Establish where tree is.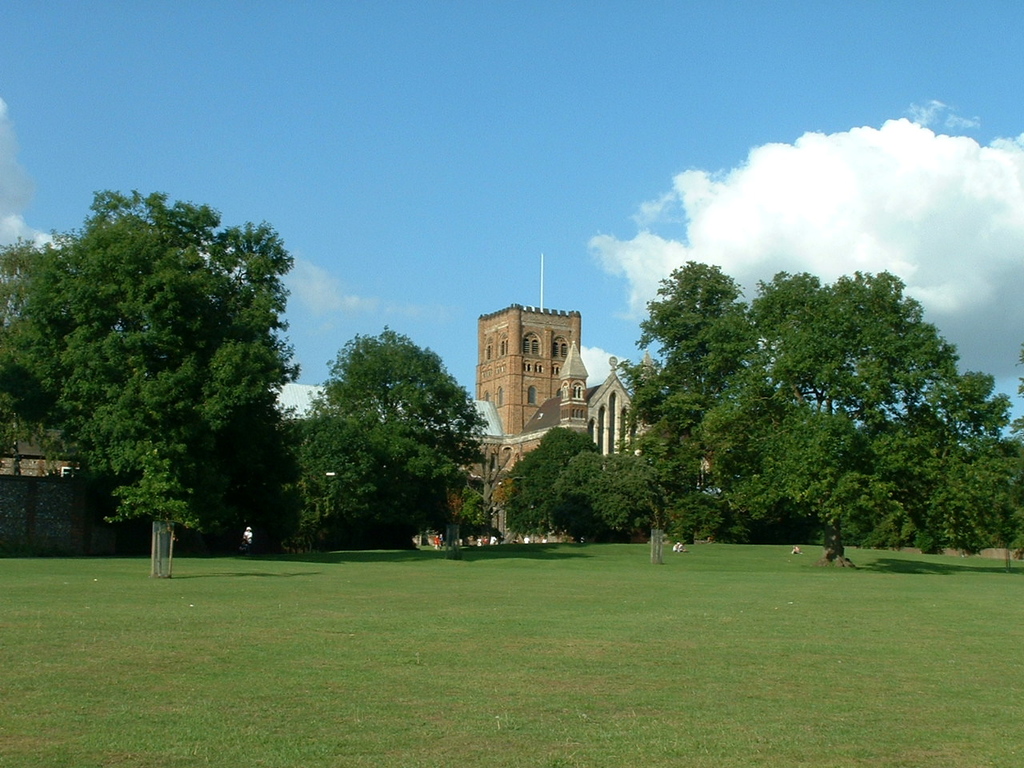
Established at (272, 398, 387, 558).
